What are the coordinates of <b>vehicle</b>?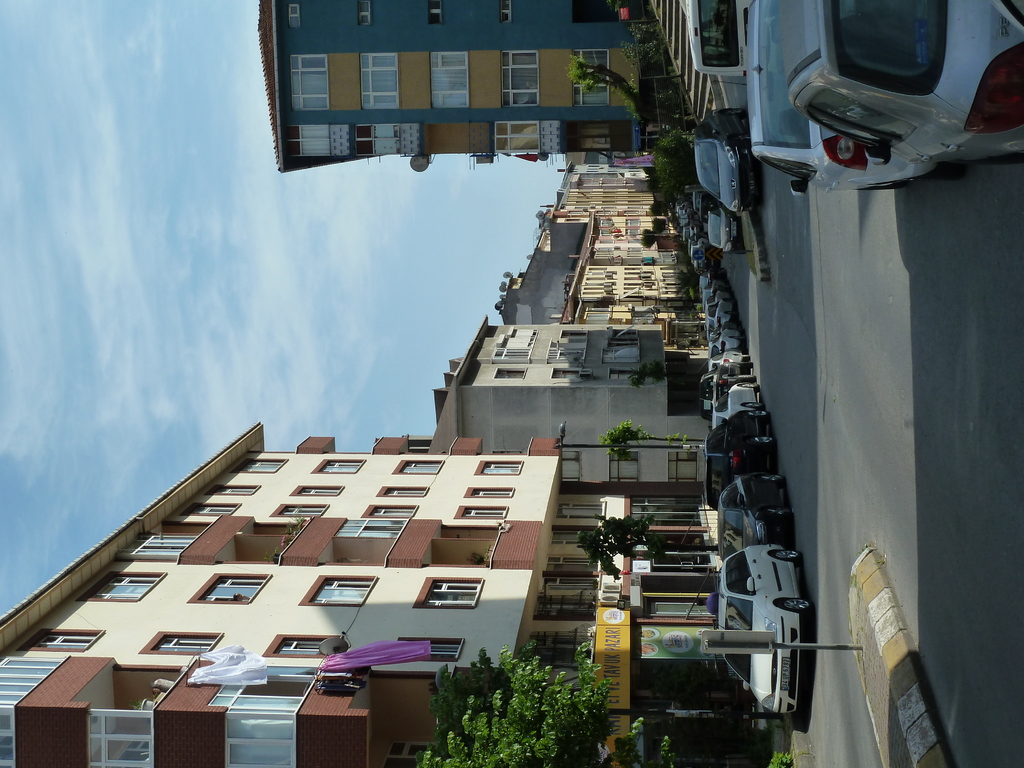
697:368:755:404.
